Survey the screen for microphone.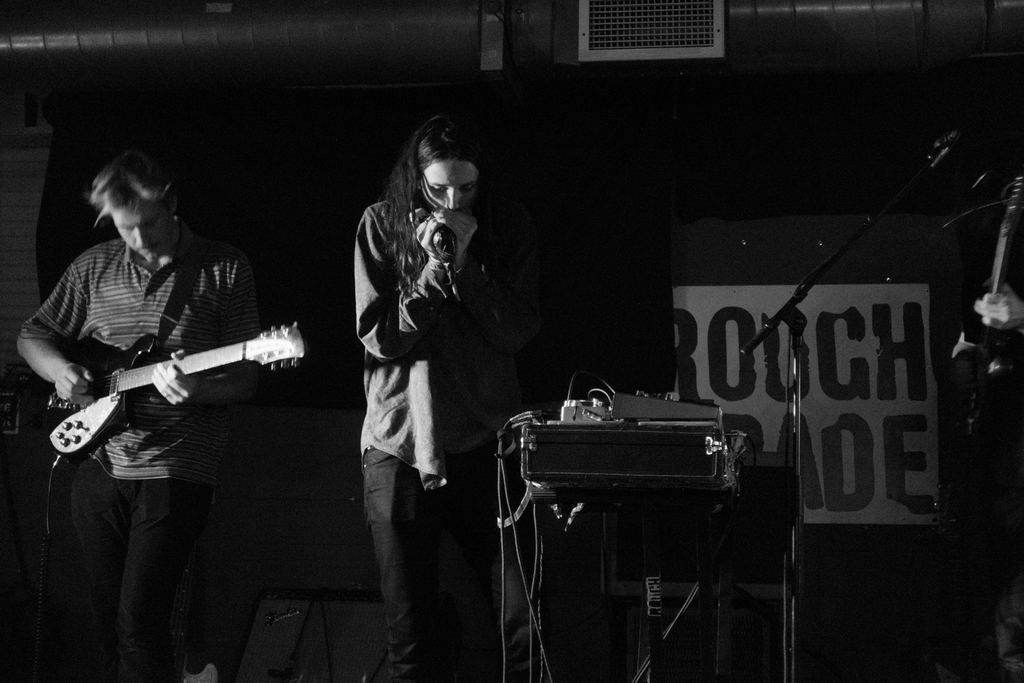
Survey found: (916,117,976,179).
